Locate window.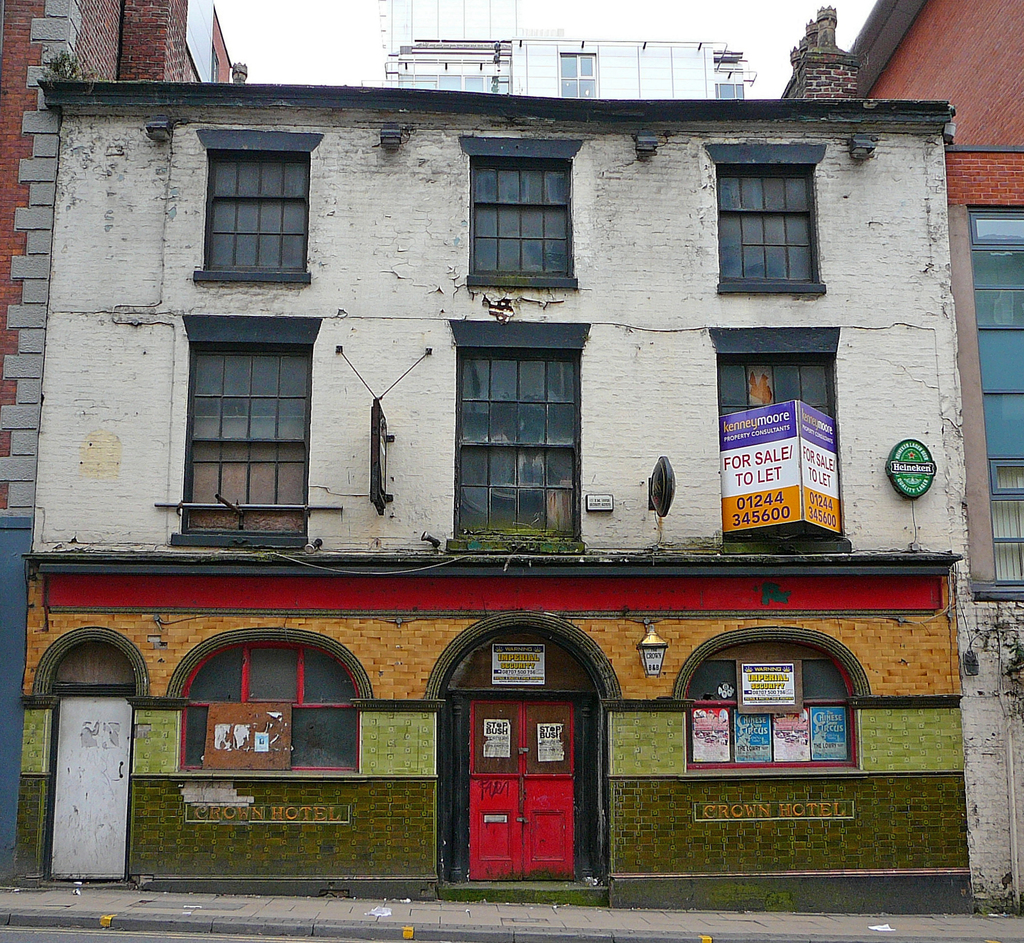
Bounding box: <region>444, 319, 586, 555</region>.
